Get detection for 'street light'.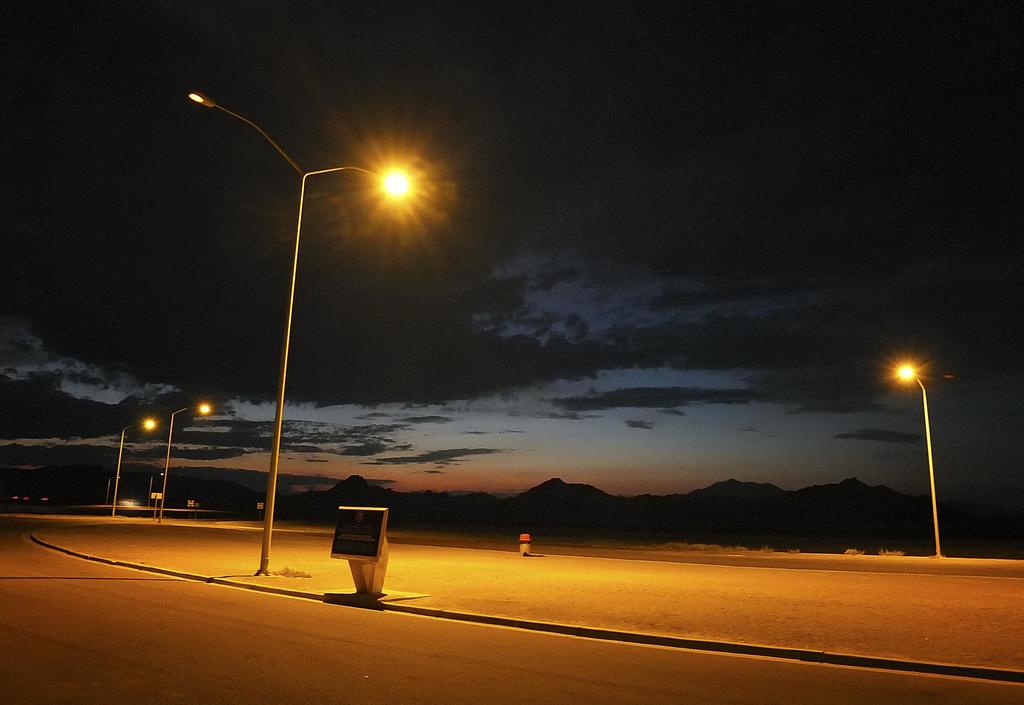
Detection: detection(109, 415, 157, 517).
